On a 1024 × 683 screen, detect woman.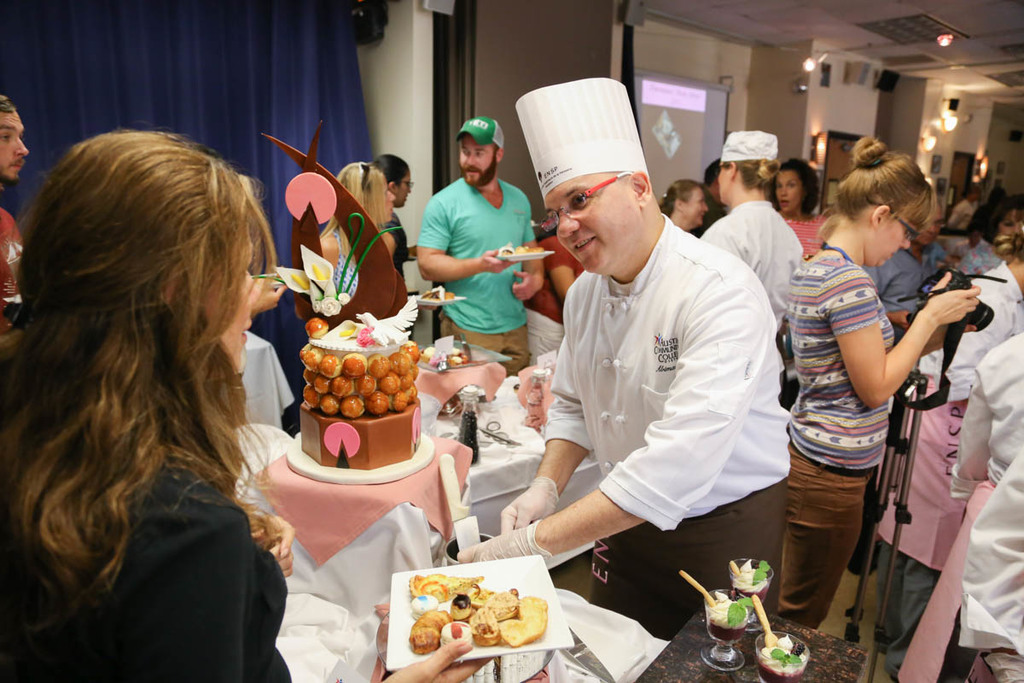
box=[362, 152, 422, 283].
